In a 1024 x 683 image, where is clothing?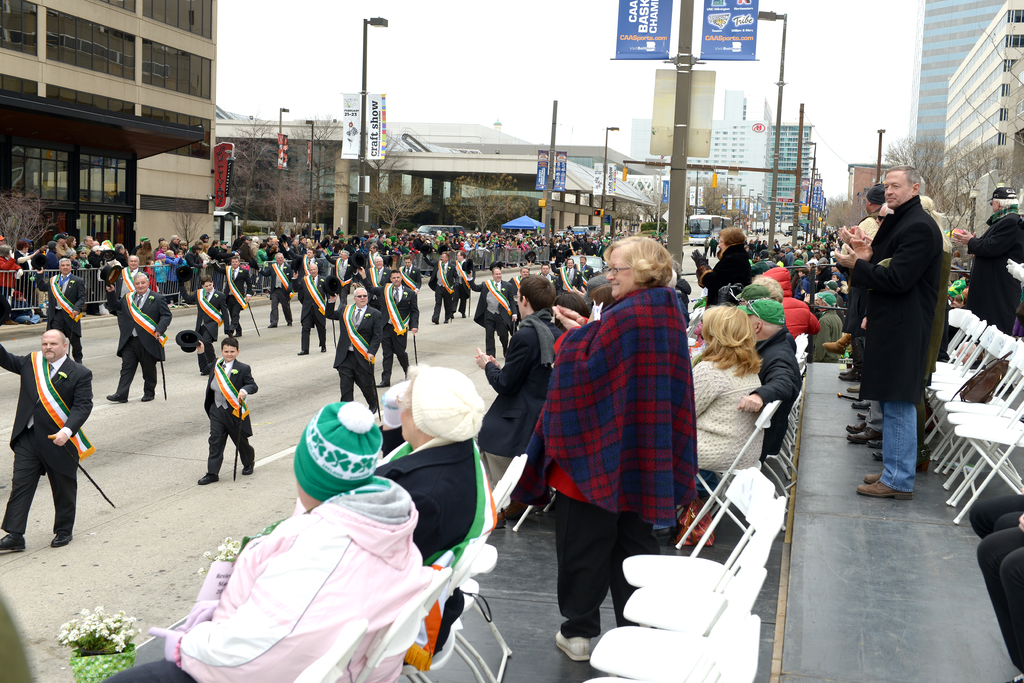
bbox(197, 353, 266, 475).
